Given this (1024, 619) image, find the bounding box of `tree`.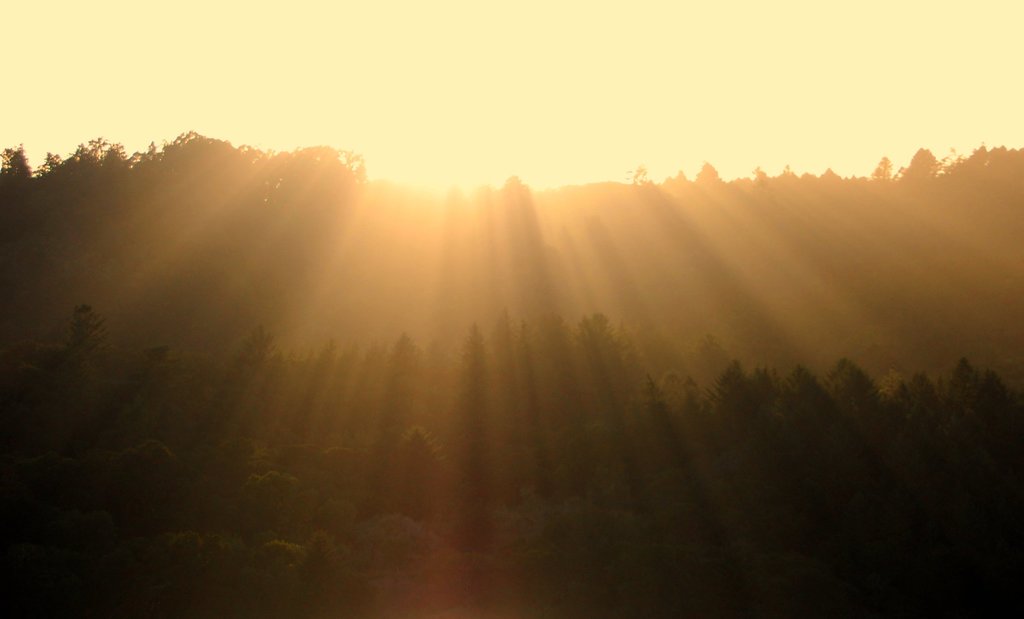
locate(378, 331, 427, 429).
